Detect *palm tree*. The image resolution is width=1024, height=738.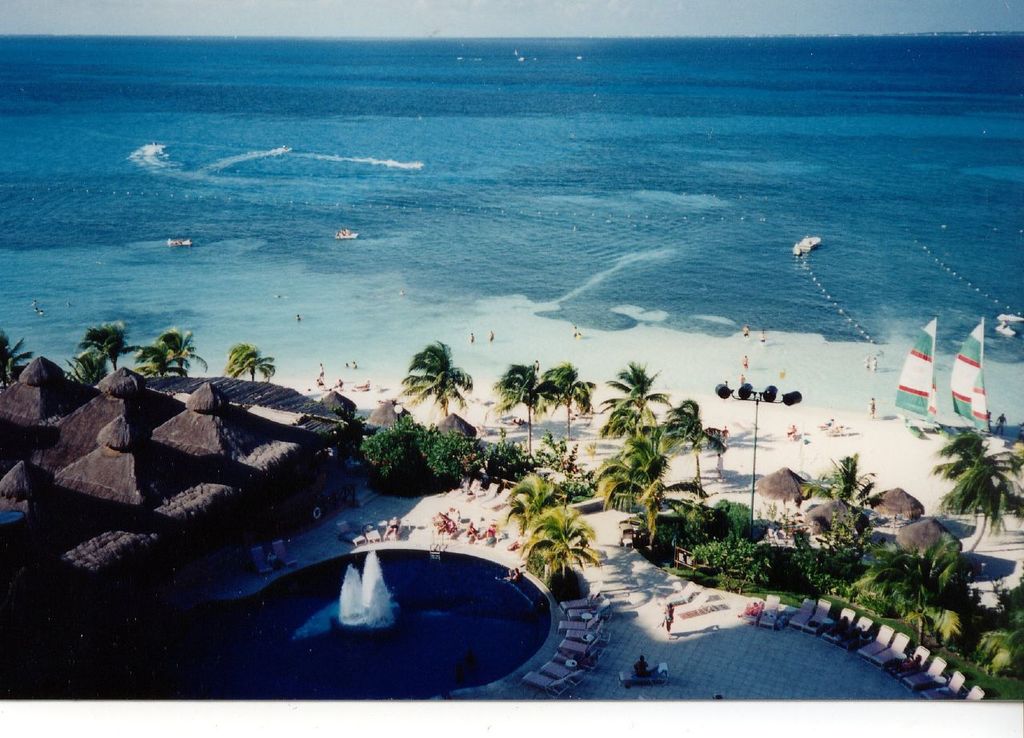
bbox=[515, 360, 540, 451].
